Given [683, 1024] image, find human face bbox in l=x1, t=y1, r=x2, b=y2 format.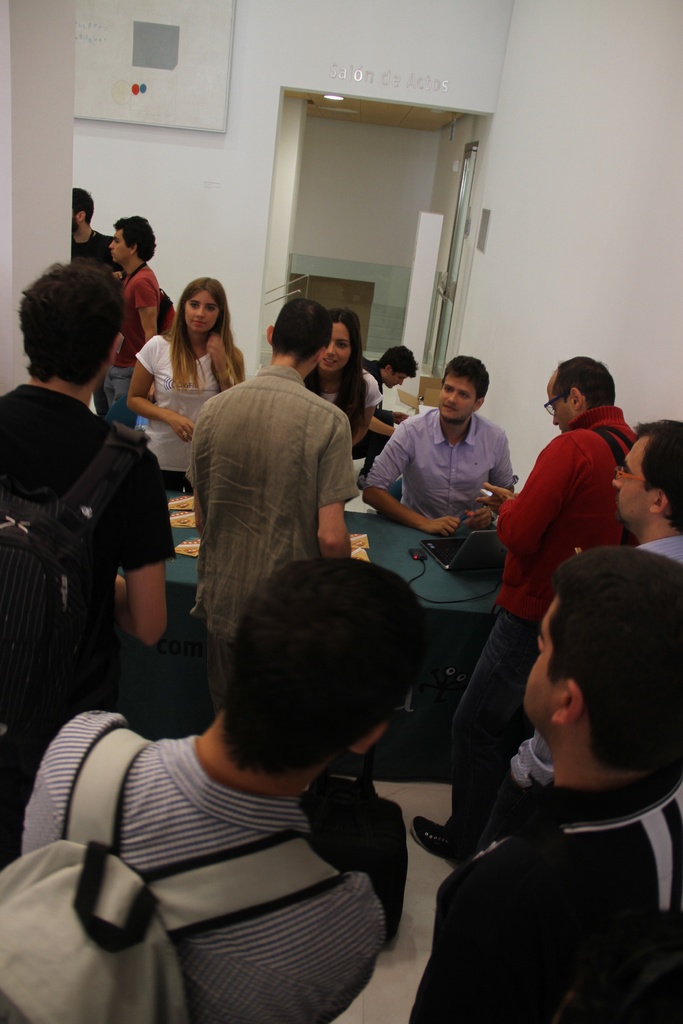
l=389, t=372, r=410, b=390.
